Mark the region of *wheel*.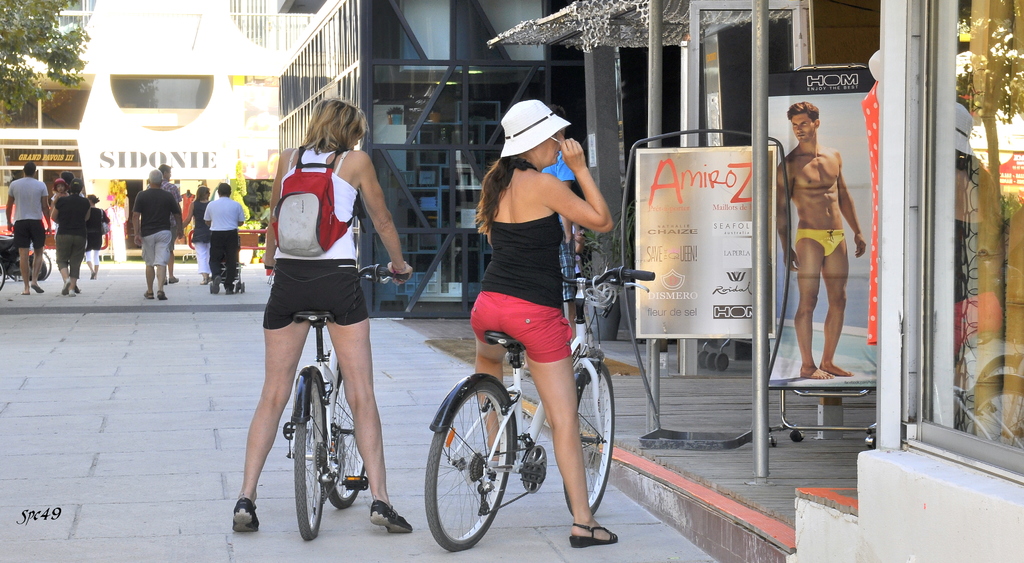
Region: locate(707, 352, 718, 371).
